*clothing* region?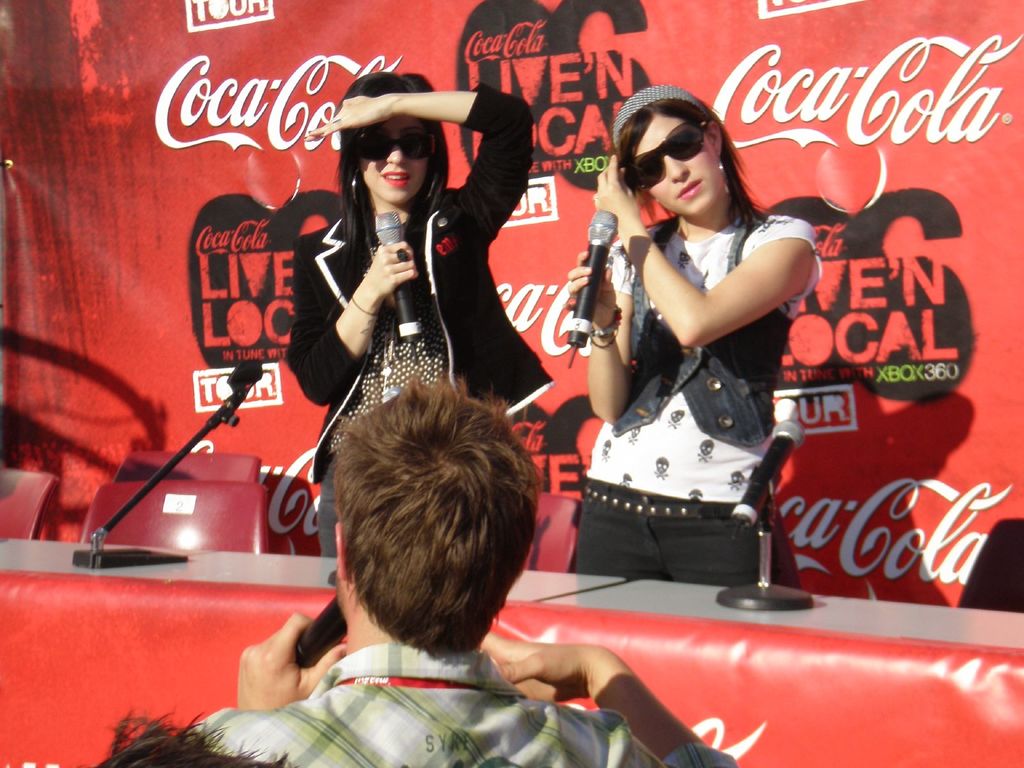
box(580, 170, 813, 570)
